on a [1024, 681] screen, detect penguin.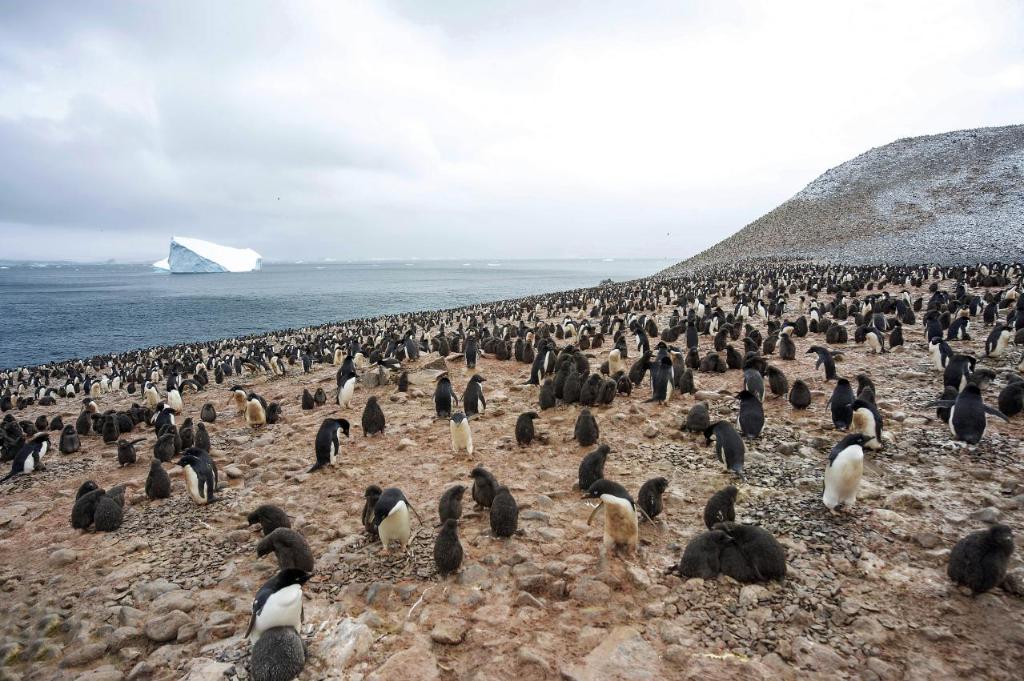
bbox=(336, 372, 358, 409).
